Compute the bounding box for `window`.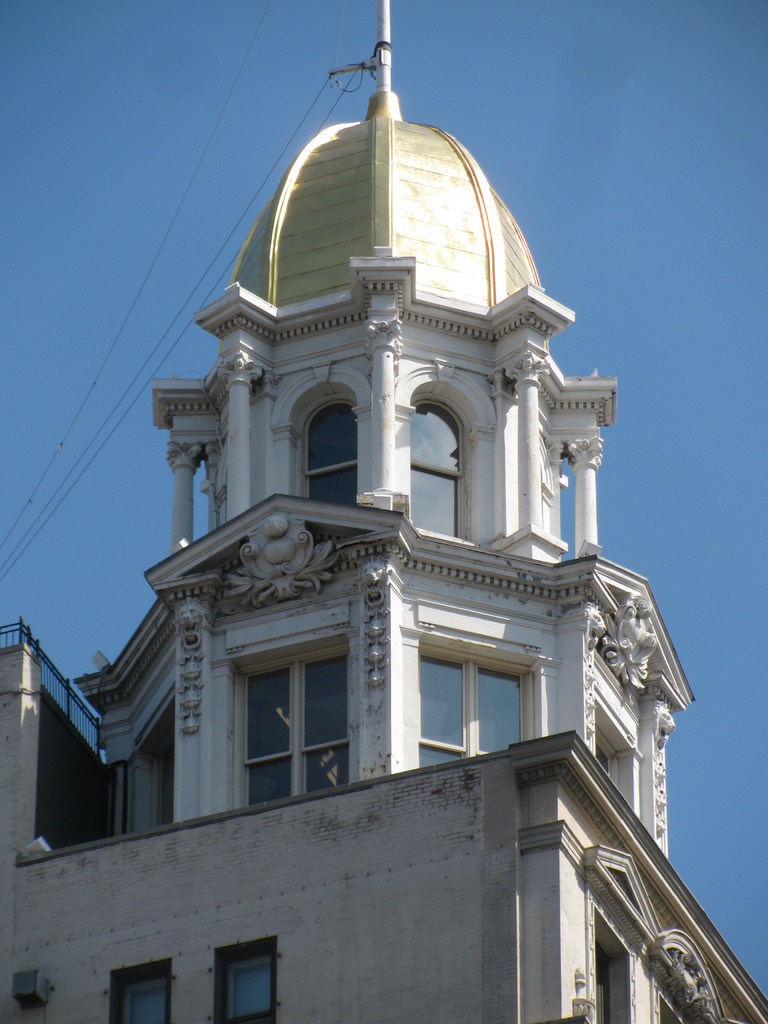
587/848/666/1020.
